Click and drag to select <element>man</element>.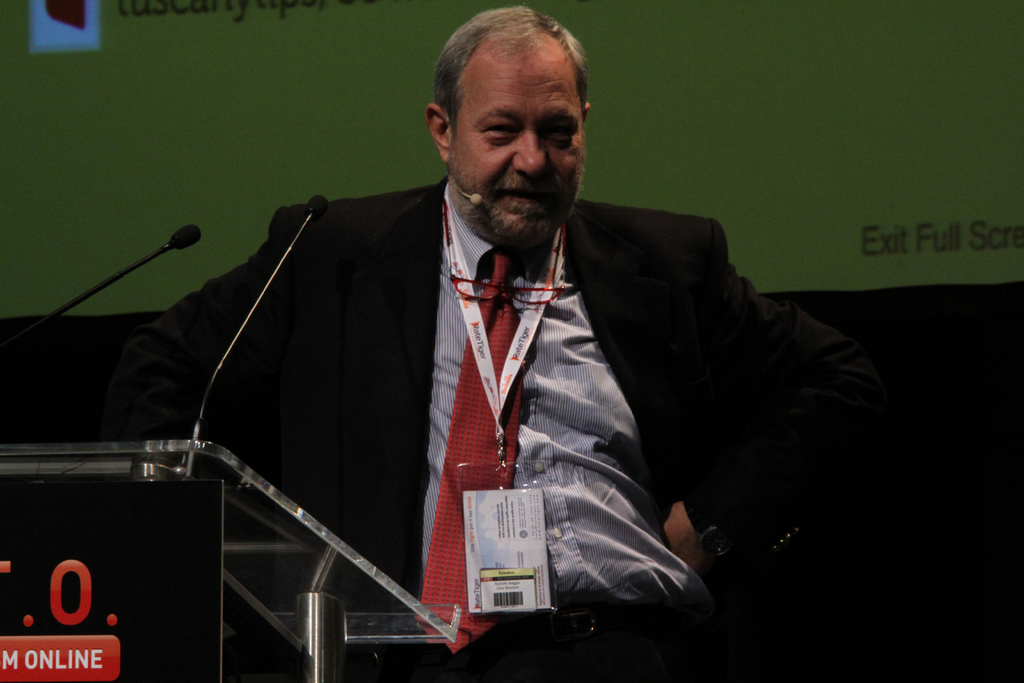
Selection: <bbox>186, 42, 846, 656</bbox>.
